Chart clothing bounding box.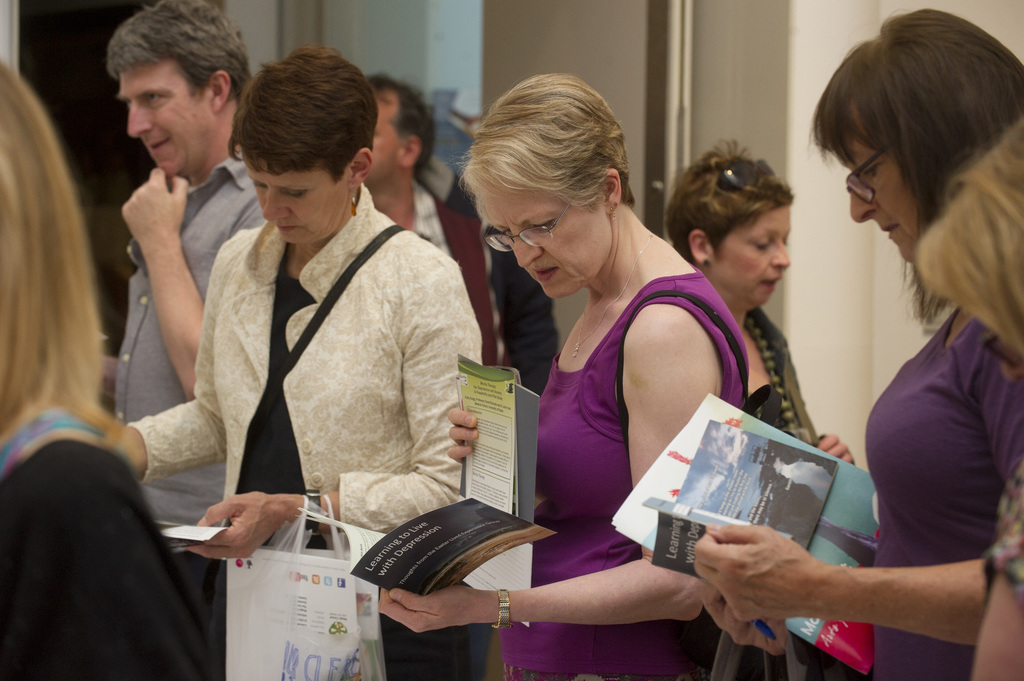
Charted: 504 269 728 679.
